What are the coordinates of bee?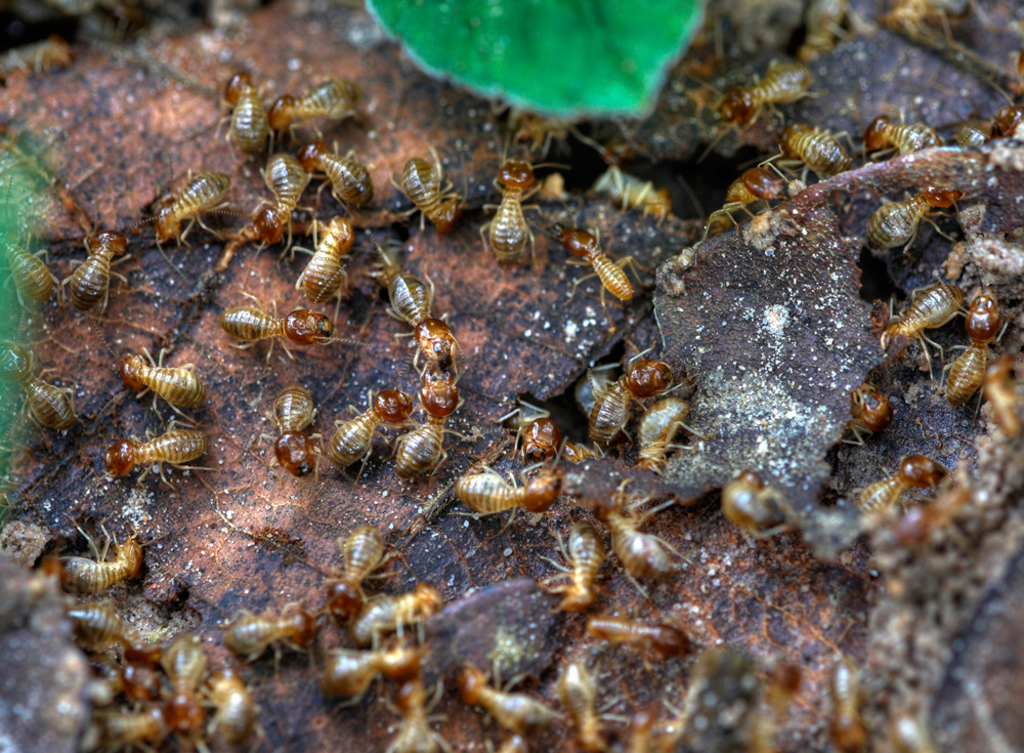
detection(250, 384, 335, 477).
